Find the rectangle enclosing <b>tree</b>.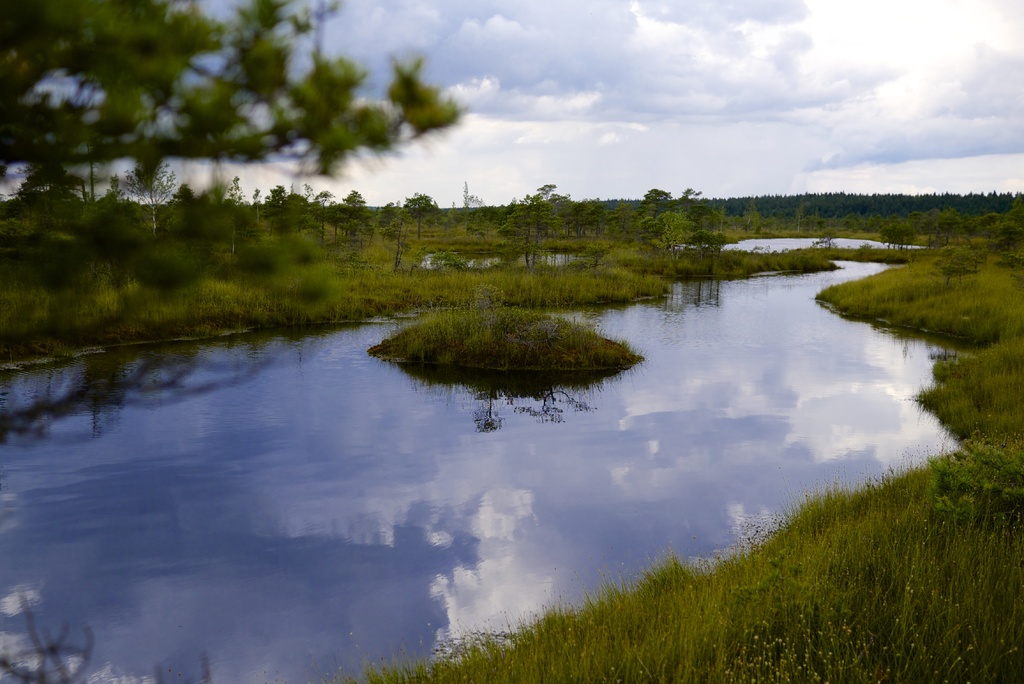
rect(15, 155, 111, 234).
